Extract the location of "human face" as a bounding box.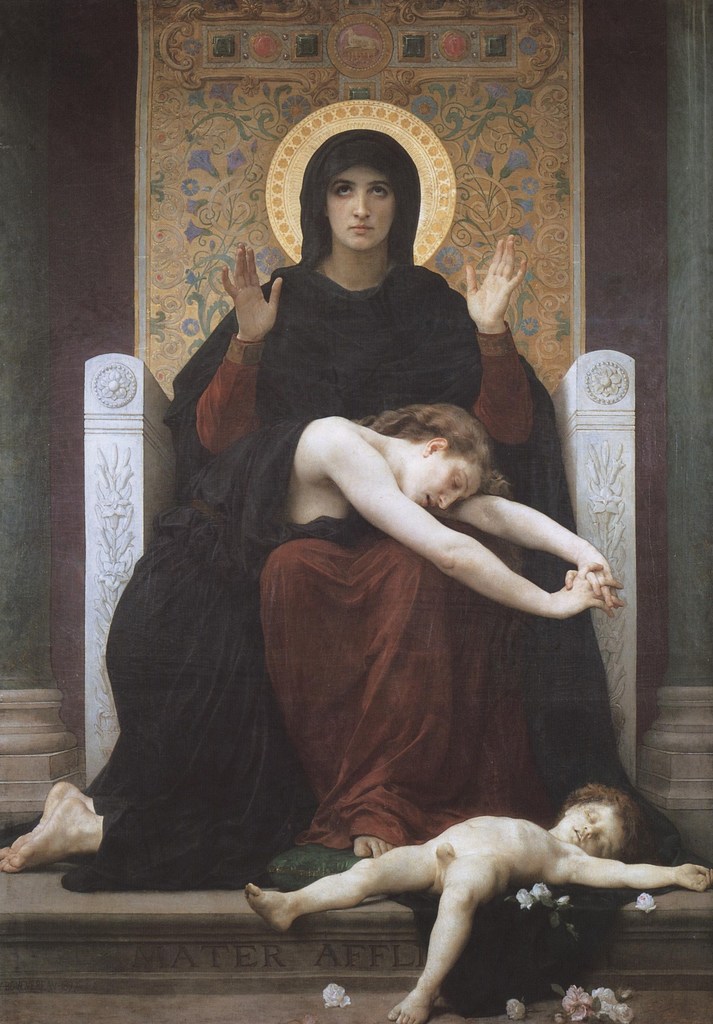
[562, 800, 616, 858].
